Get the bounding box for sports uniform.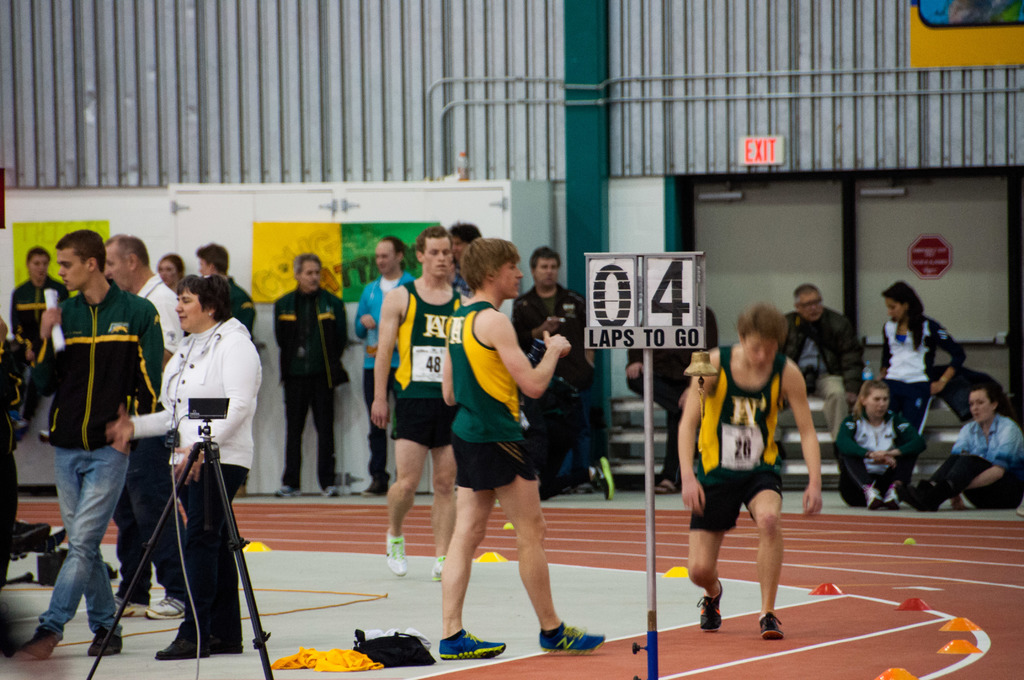
[879,314,970,424].
